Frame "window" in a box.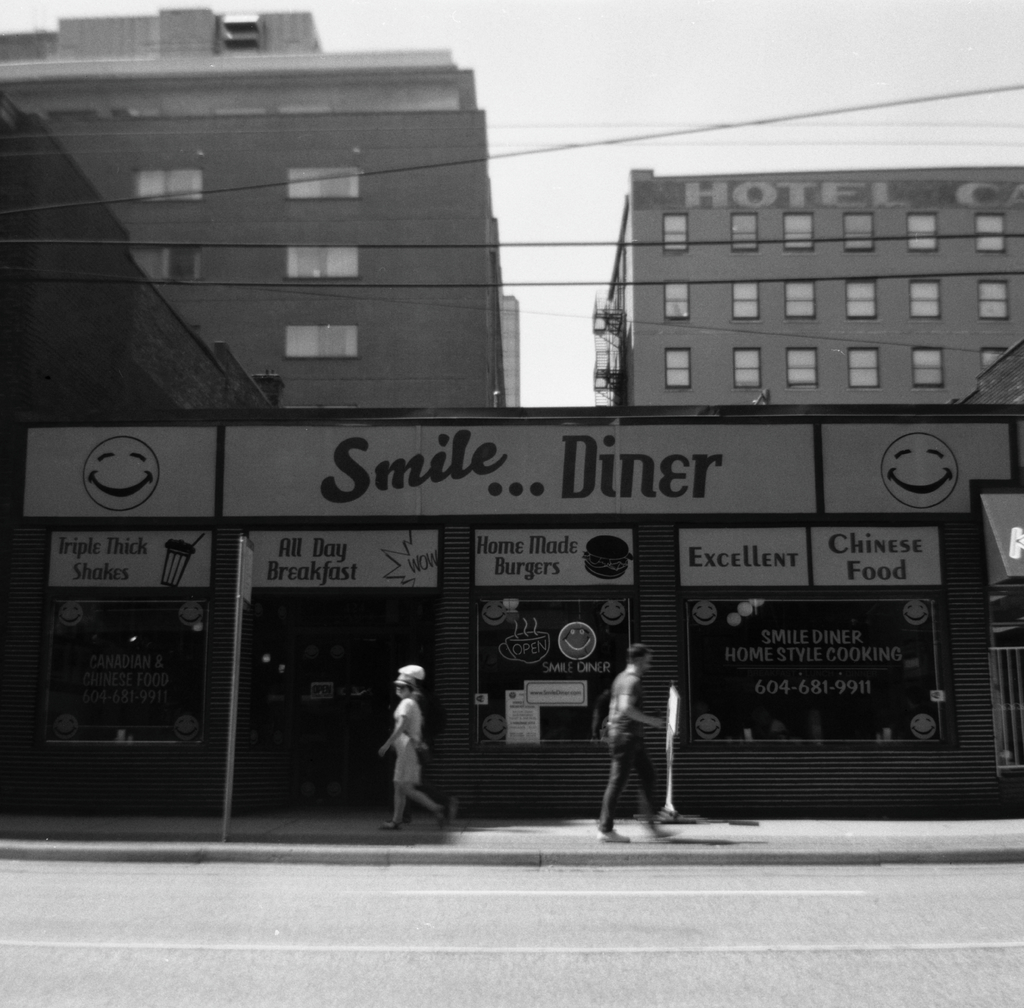
[x1=164, y1=247, x2=198, y2=285].
